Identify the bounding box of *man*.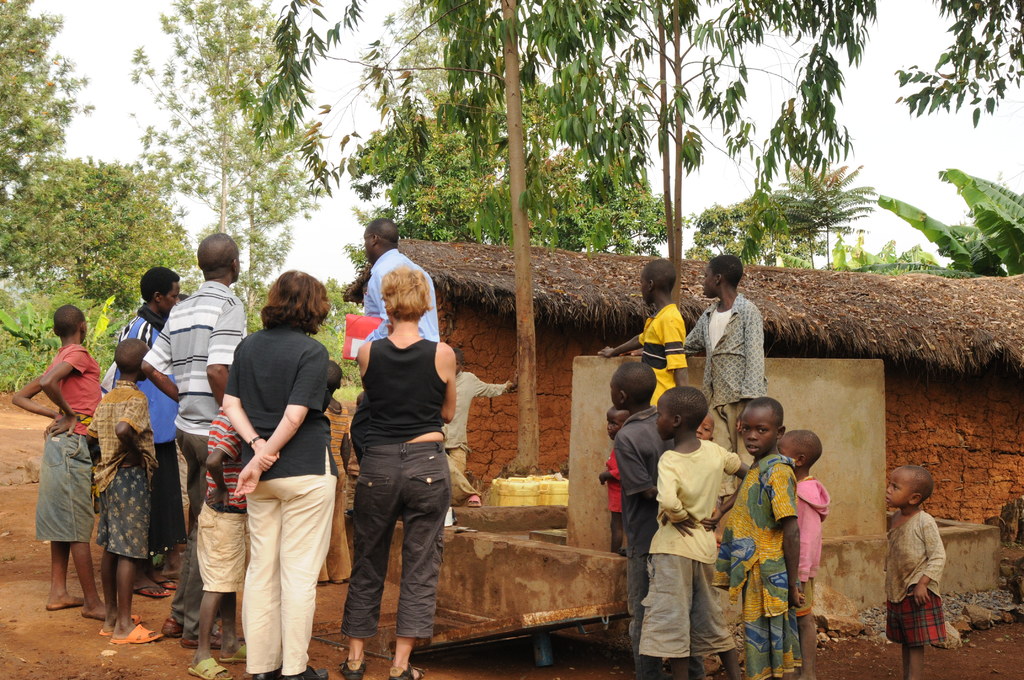
<box>140,231,243,647</box>.
